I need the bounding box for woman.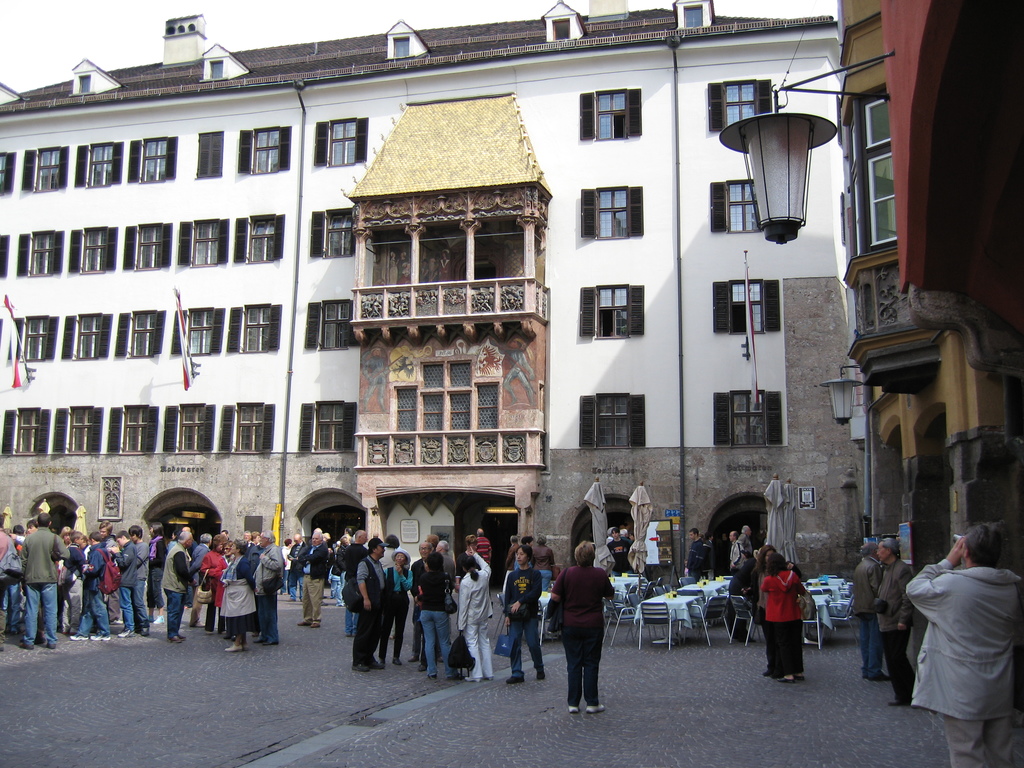
Here it is: <bbox>222, 538, 259, 652</bbox>.
